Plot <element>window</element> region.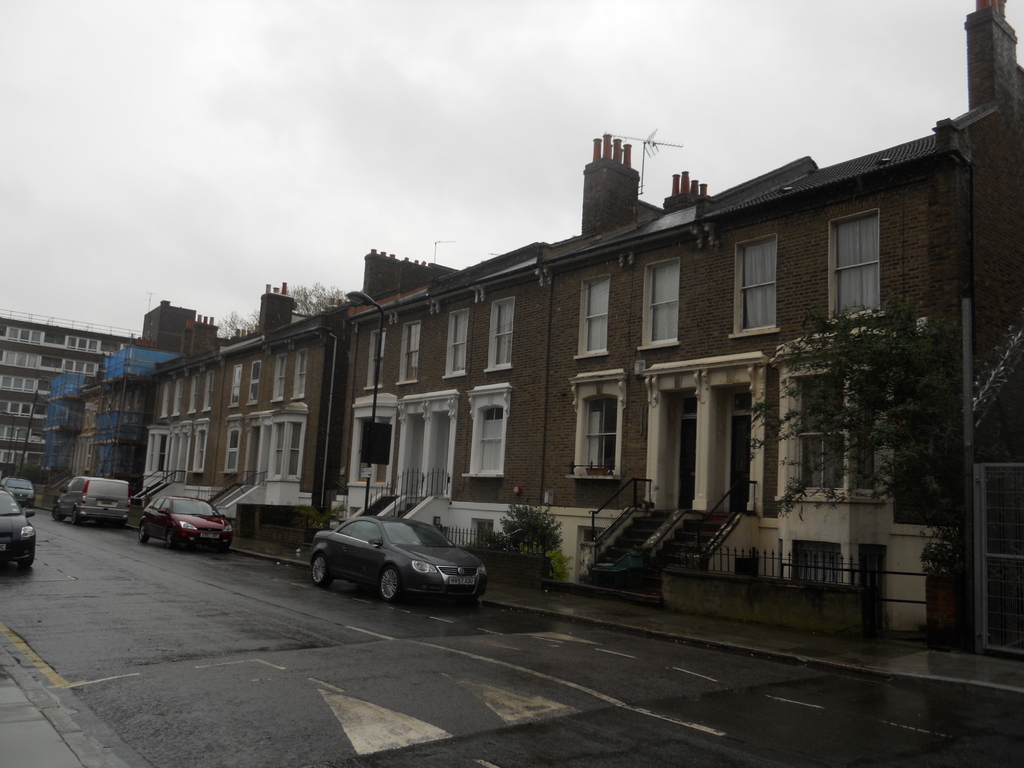
Plotted at detection(572, 269, 611, 358).
